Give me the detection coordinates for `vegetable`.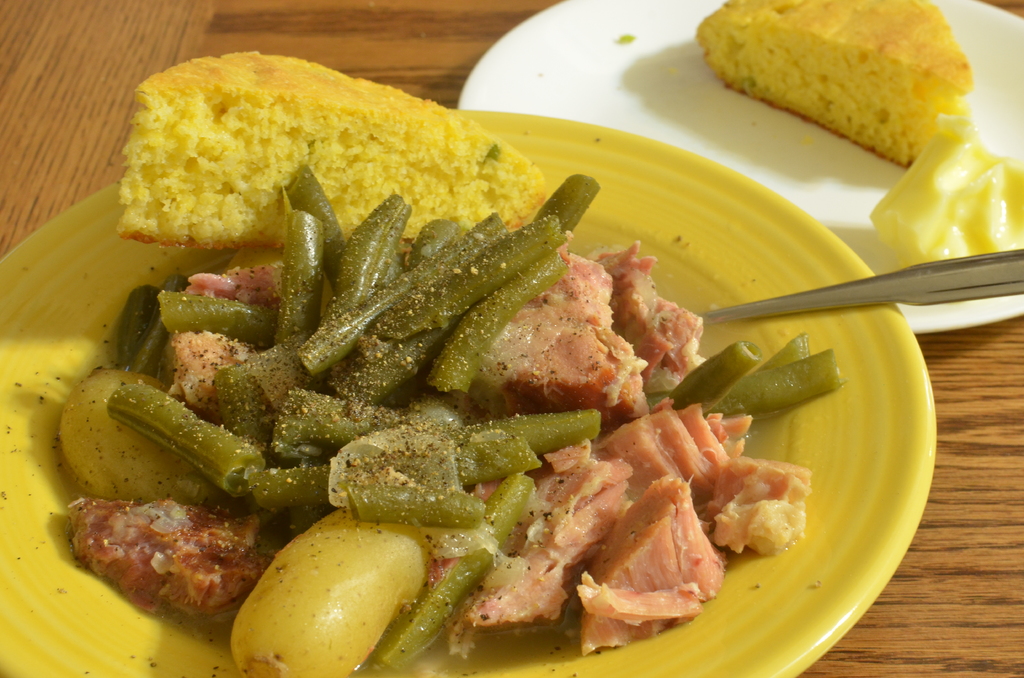
(669,340,768,416).
